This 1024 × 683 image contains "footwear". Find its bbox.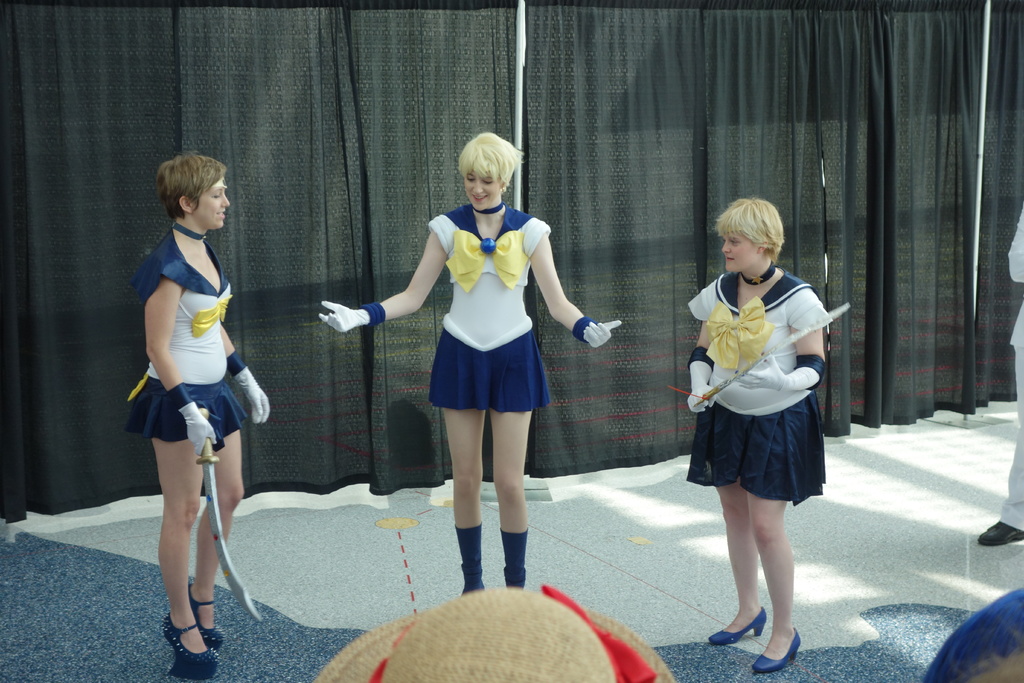
bbox=(706, 605, 771, 644).
